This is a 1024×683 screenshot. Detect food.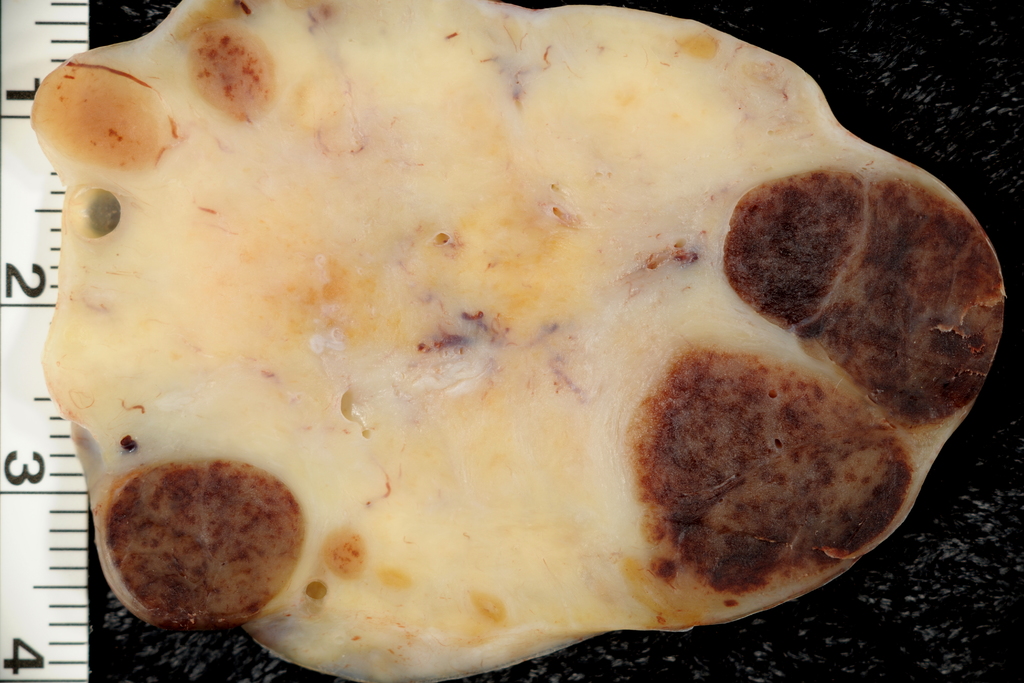
locate(40, 0, 939, 658).
